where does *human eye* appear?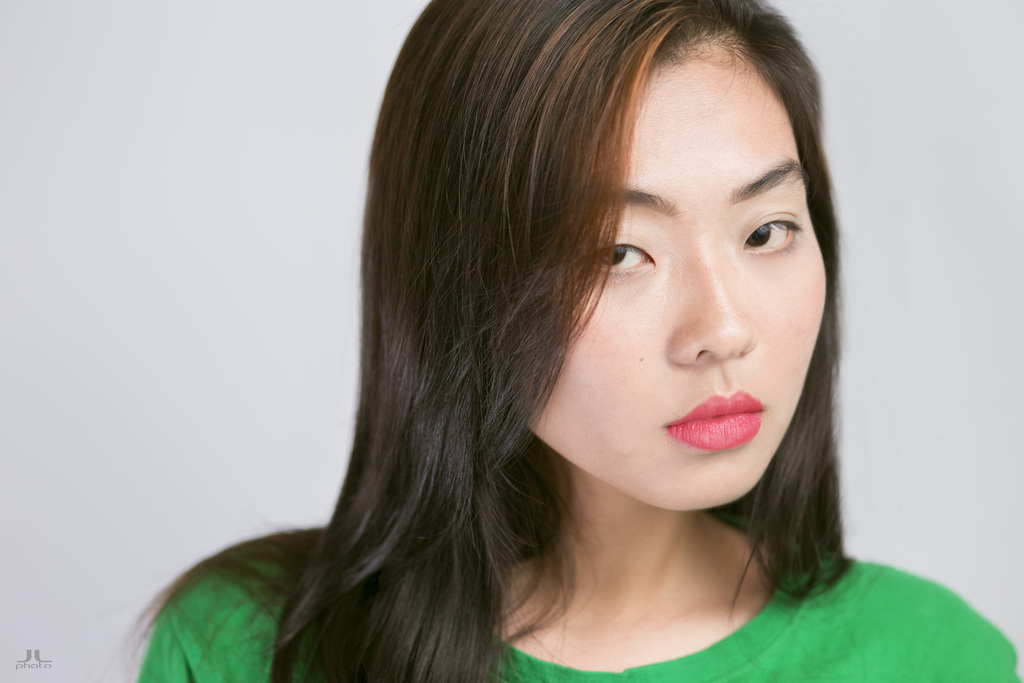
Appears at 604/226/683/291.
